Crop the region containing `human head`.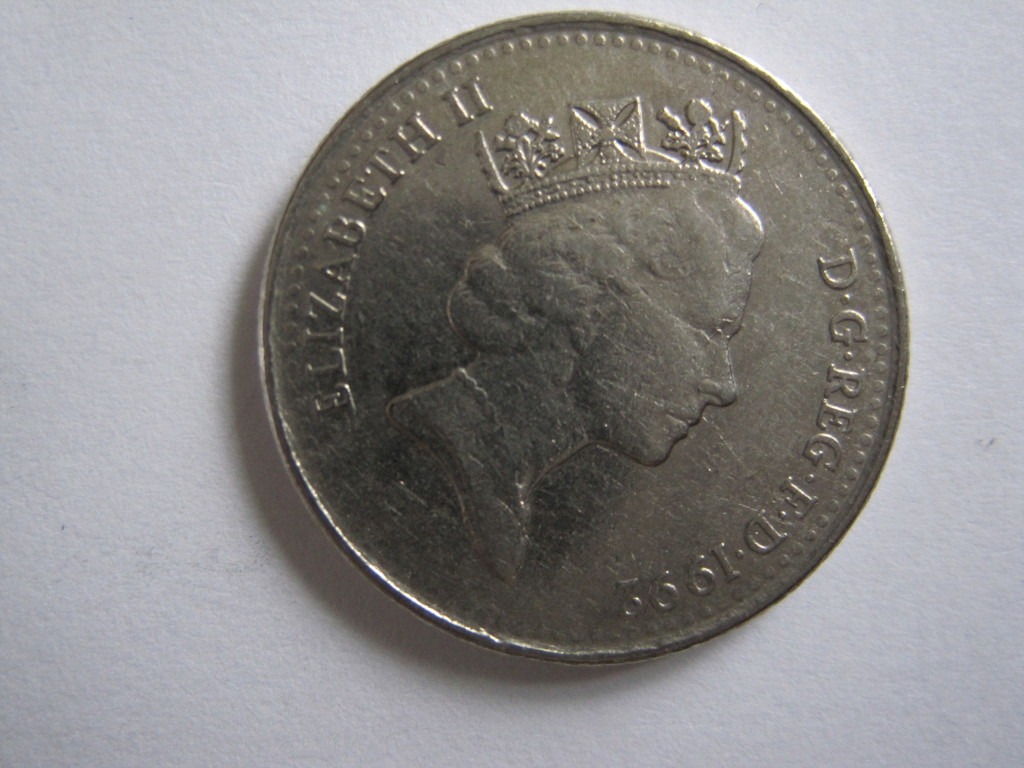
Crop region: (left=446, top=142, right=739, bottom=465).
